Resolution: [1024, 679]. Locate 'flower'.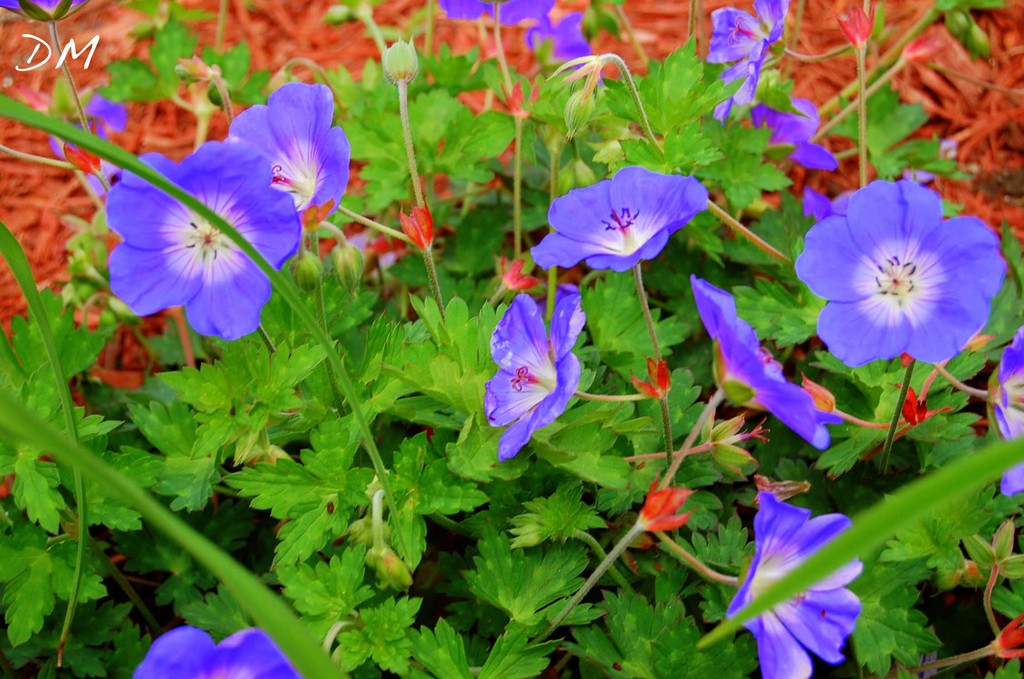
region(524, 7, 607, 88).
